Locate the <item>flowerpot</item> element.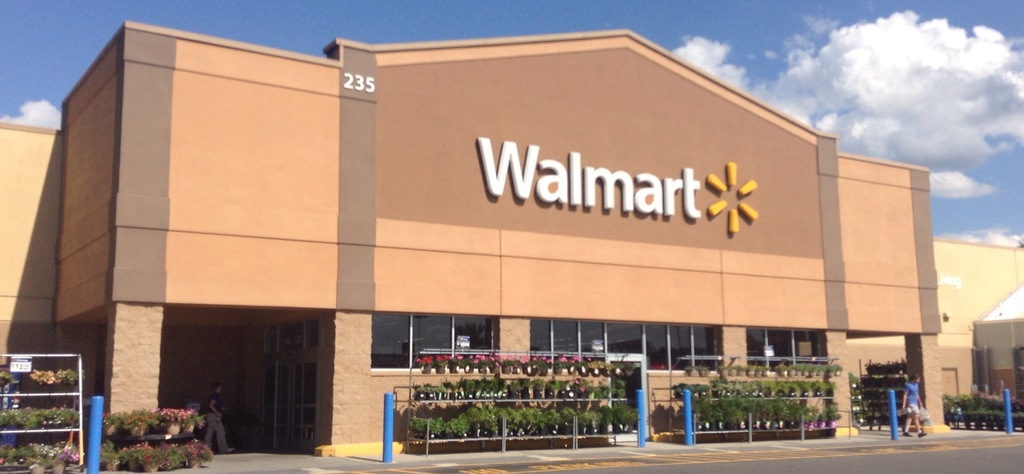
Element bbox: {"x1": 54, "y1": 464, "x2": 67, "y2": 473}.
